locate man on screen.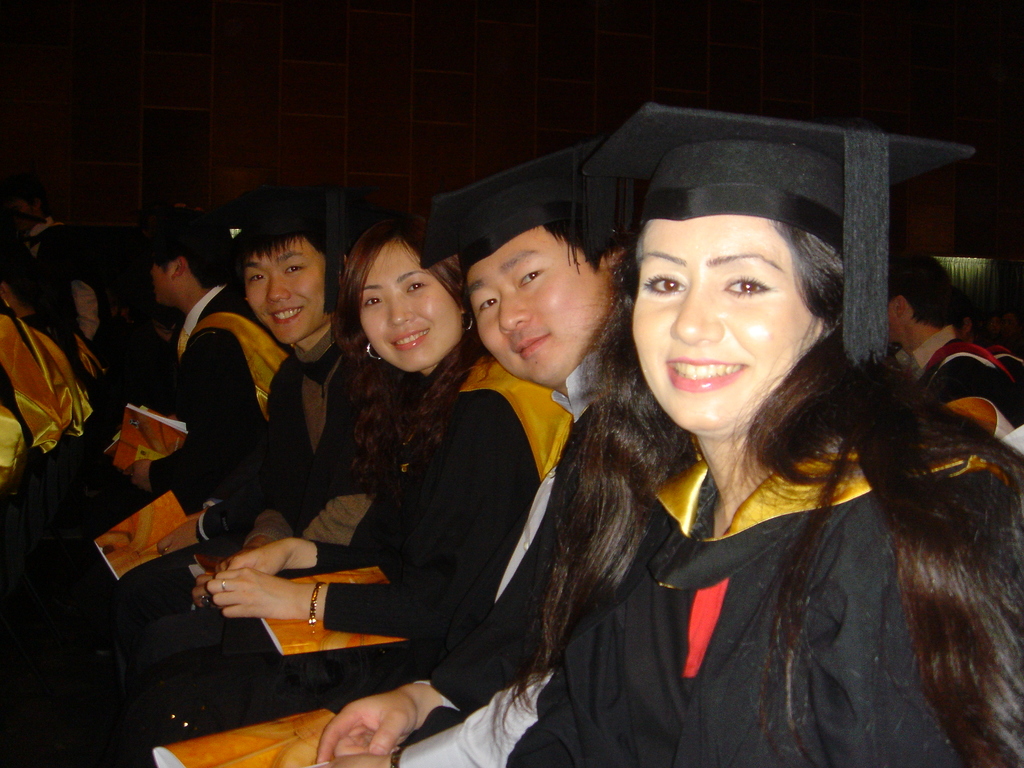
On screen at detection(84, 183, 300, 575).
